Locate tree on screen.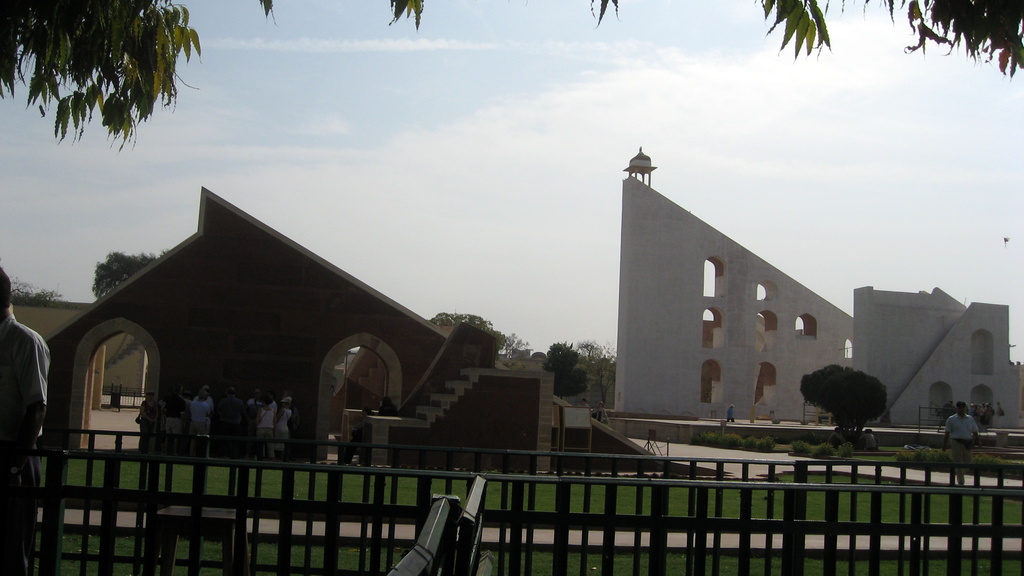
On screen at box=[0, 0, 1023, 150].
